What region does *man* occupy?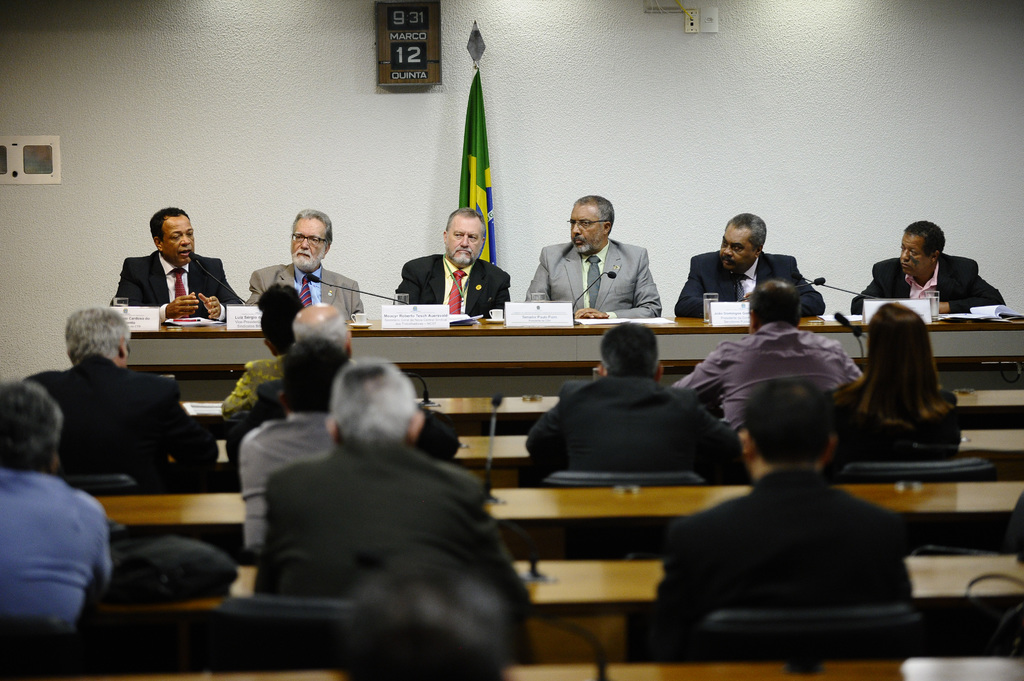
box=[639, 380, 918, 662].
